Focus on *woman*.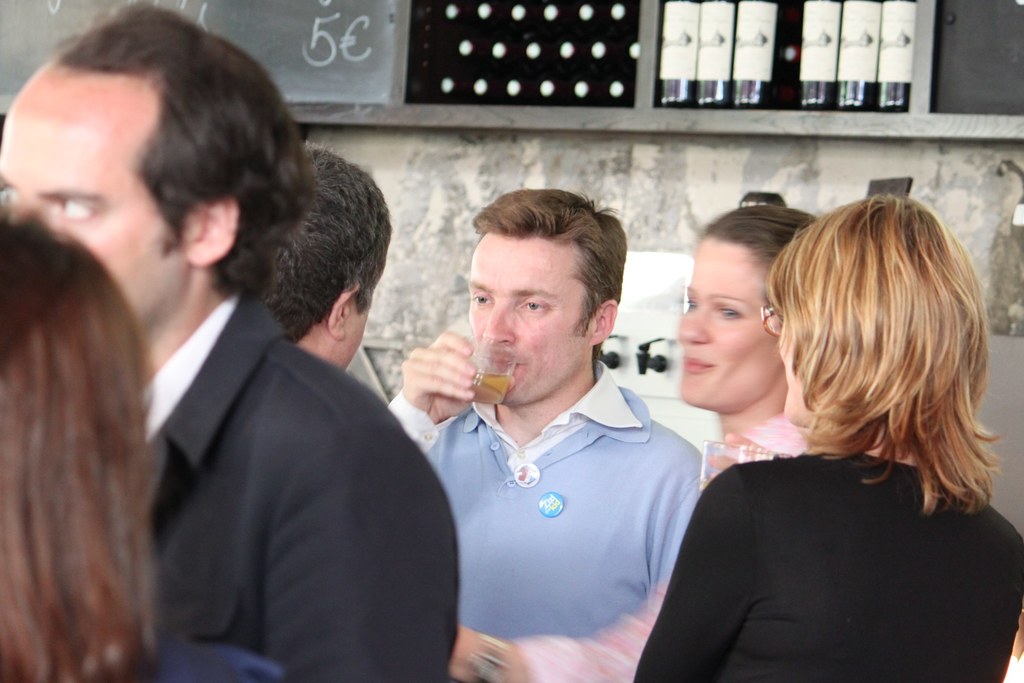
Focused at (x1=0, y1=210, x2=289, y2=682).
